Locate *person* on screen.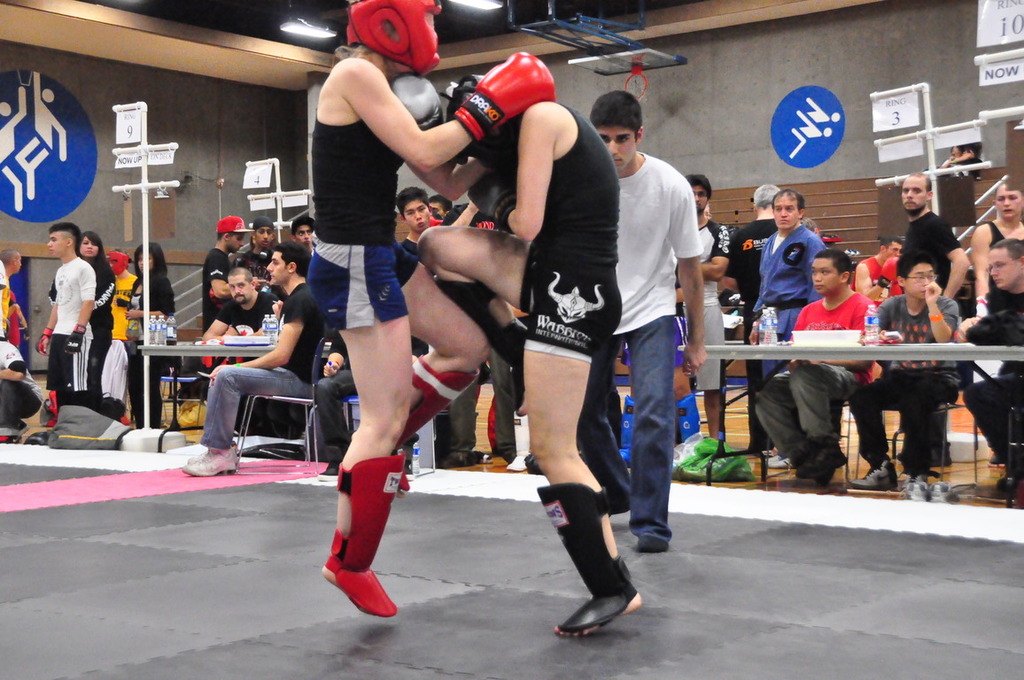
On screen at 572:89:706:560.
